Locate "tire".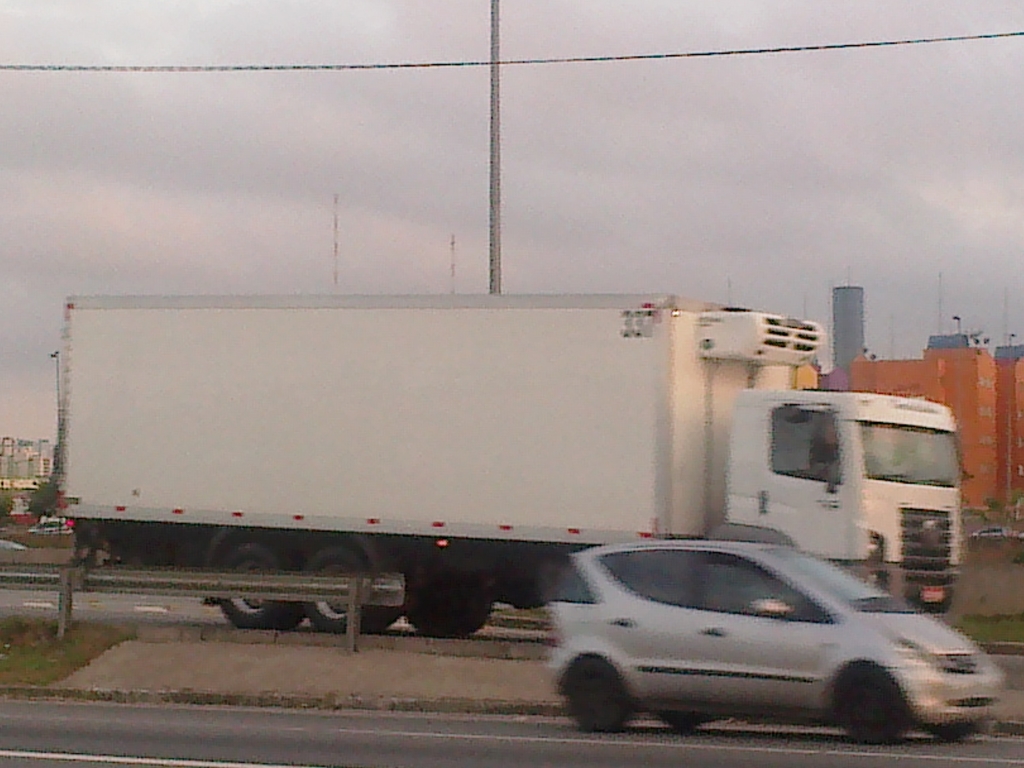
Bounding box: {"x1": 405, "y1": 582, "x2": 491, "y2": 634}.
